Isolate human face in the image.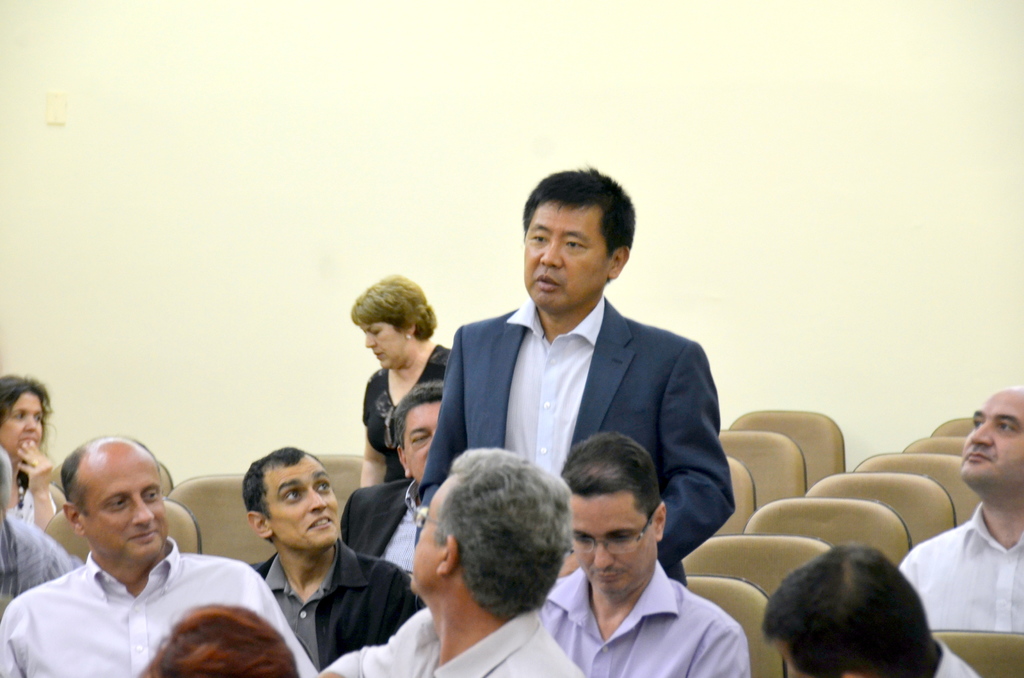
Isolated region: x1=409, y1=472, x2=459, y2=590.
